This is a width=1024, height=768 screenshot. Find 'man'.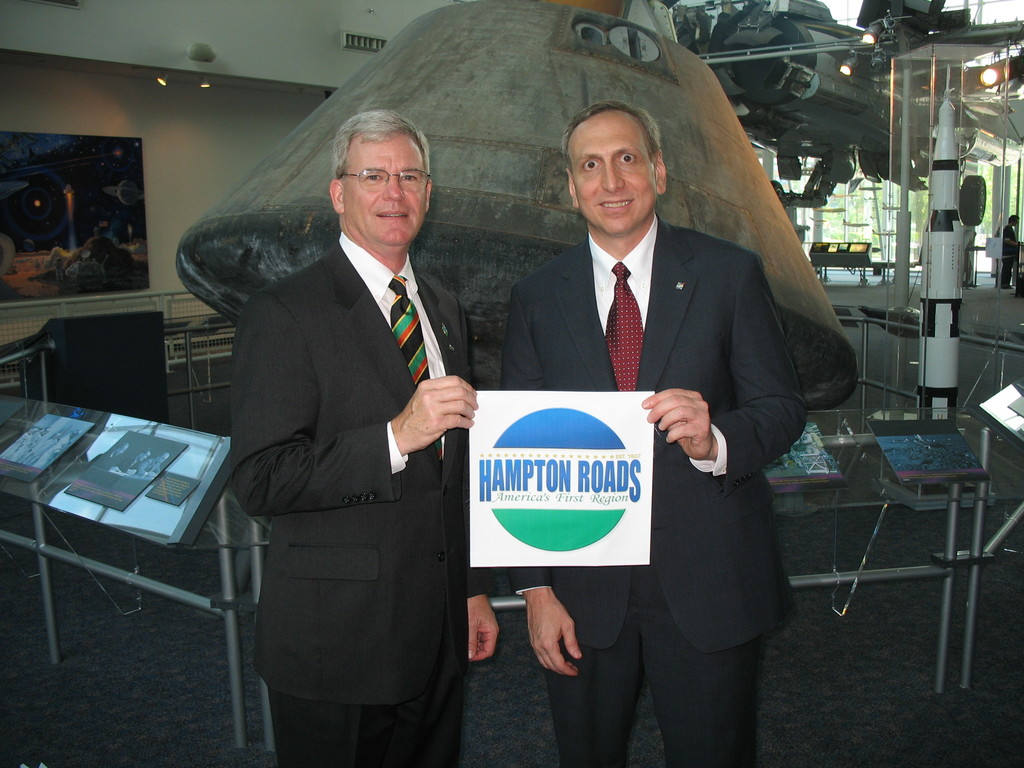
Bounding box: l=1000, t=210, r=1022, b=294.
